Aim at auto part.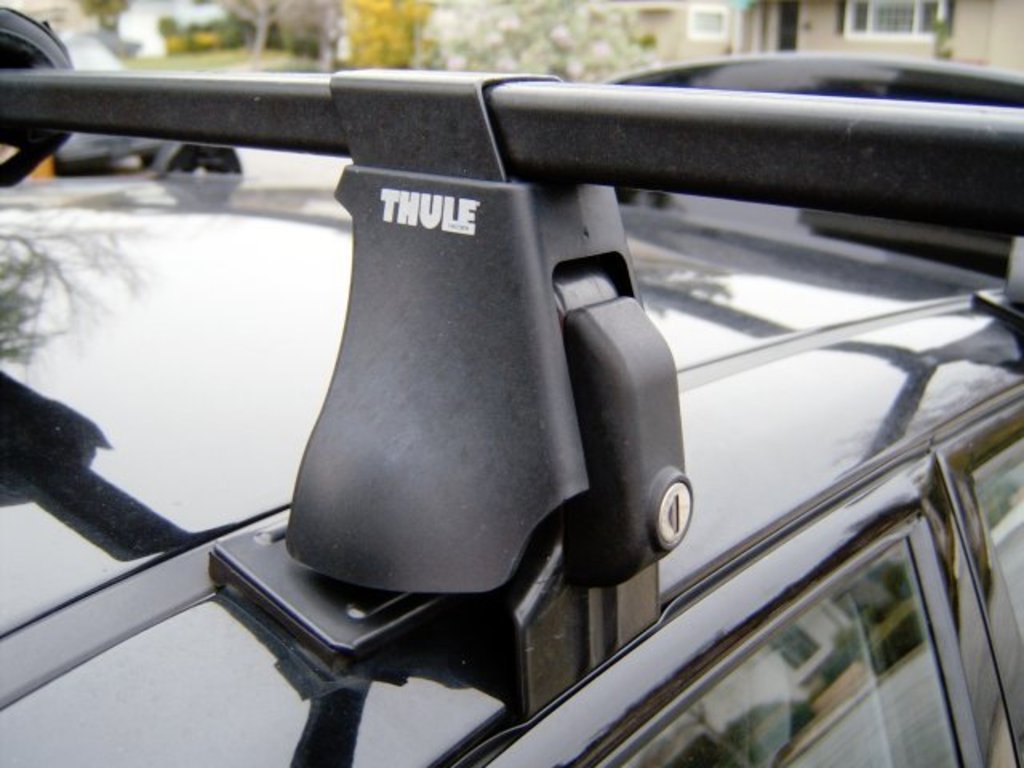
Aimed at 62 99 1000 758.
